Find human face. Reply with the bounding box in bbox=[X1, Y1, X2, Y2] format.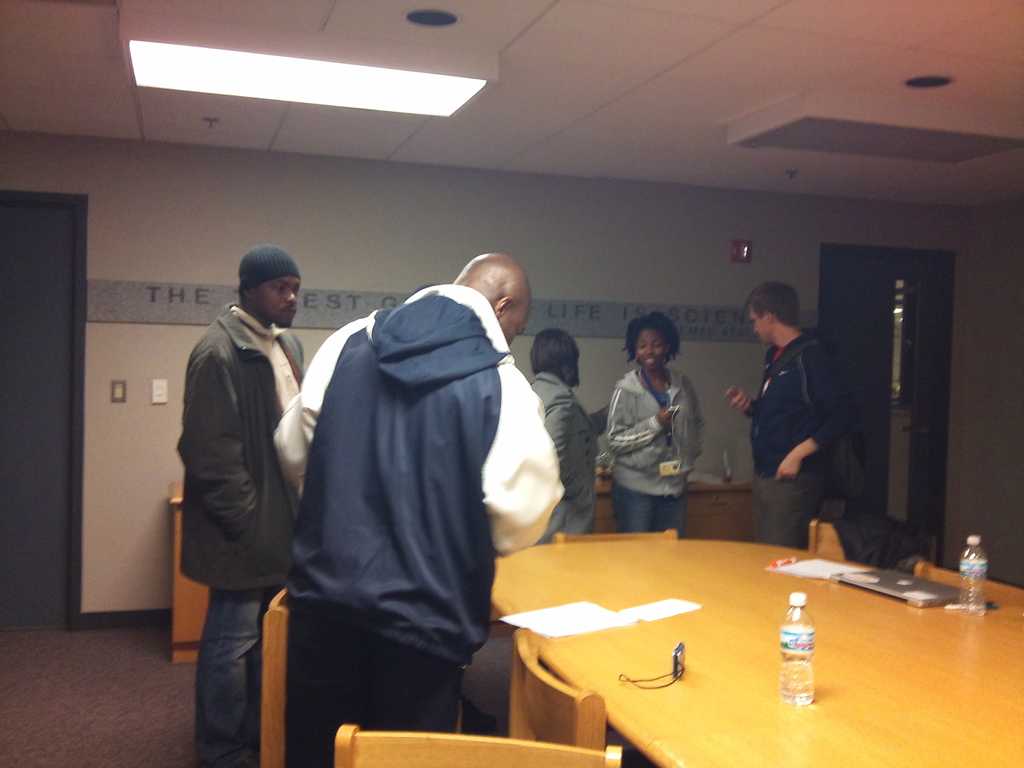
bbox=[634, 330, 663, 369].
